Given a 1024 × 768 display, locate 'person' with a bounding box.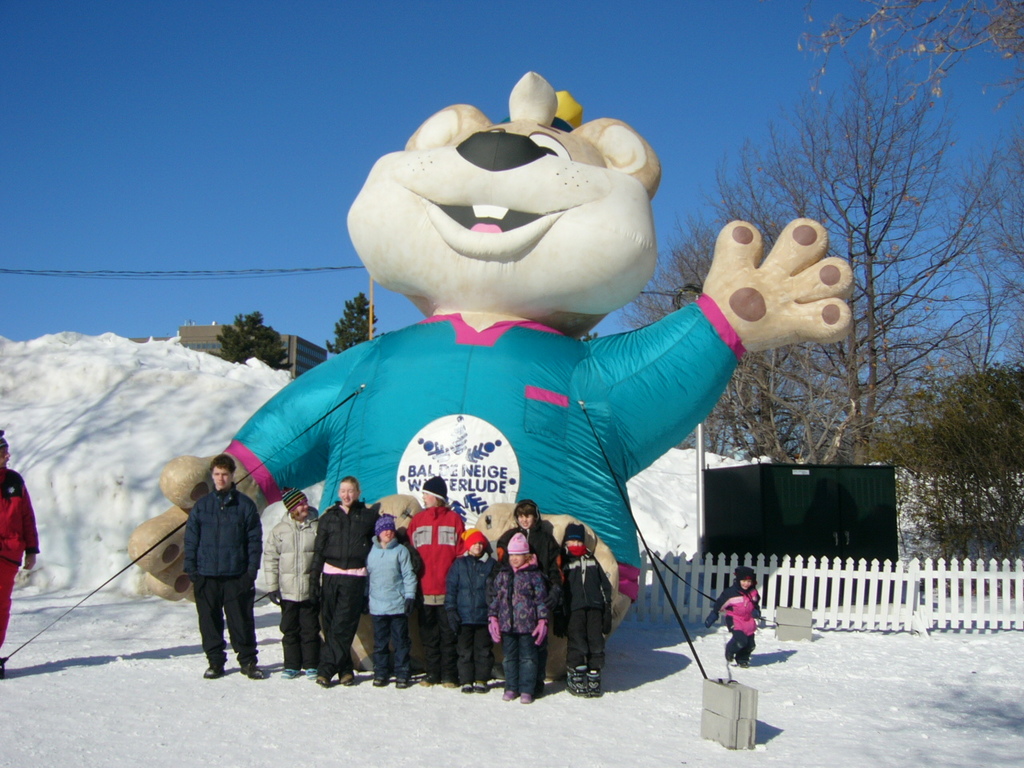
Located: <bbox>394, 475, 470, 692</bbox>.
